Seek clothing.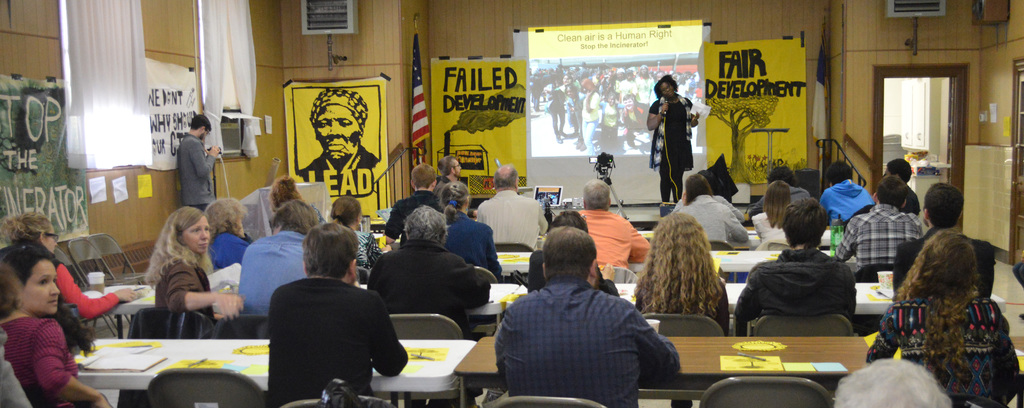
select_region(0, 325, 31, 407).
